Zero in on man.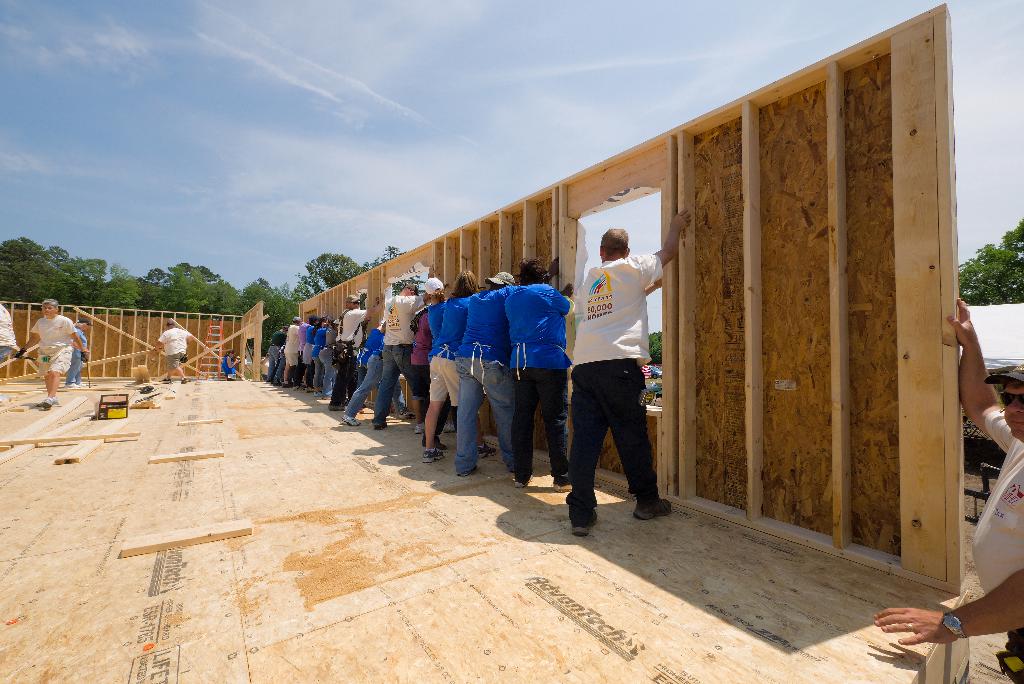
Zeroed in: [x1=265, y1=325, x2=286, y2=380].
